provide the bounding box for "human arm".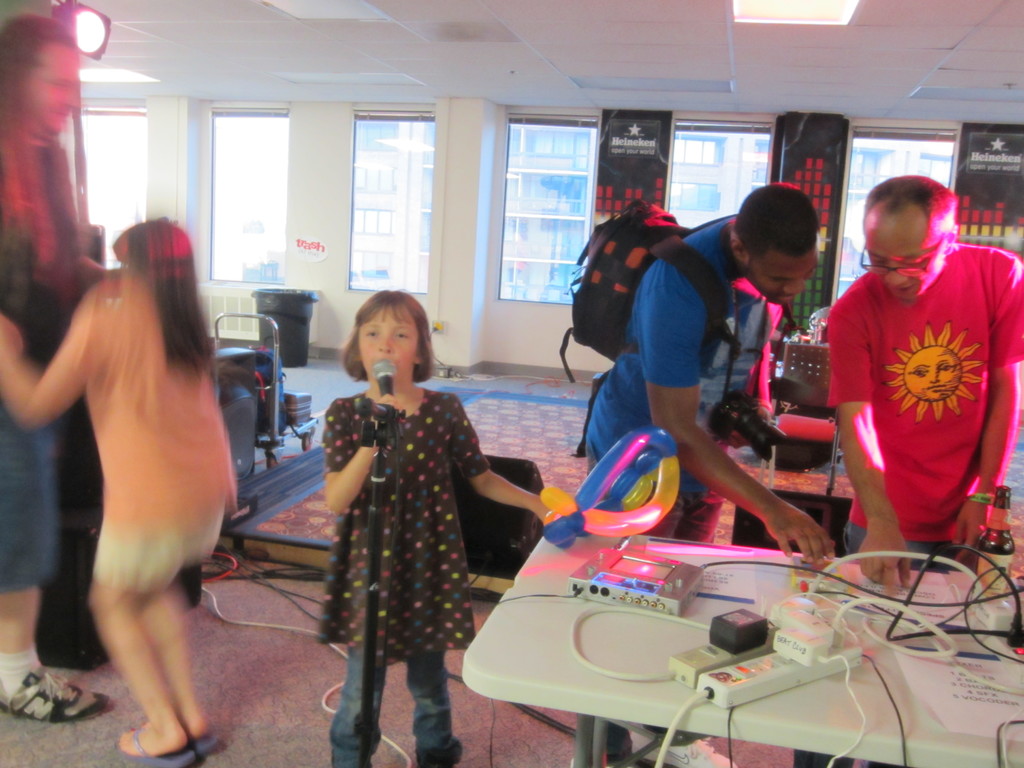
(824, 273, 924, 588).
